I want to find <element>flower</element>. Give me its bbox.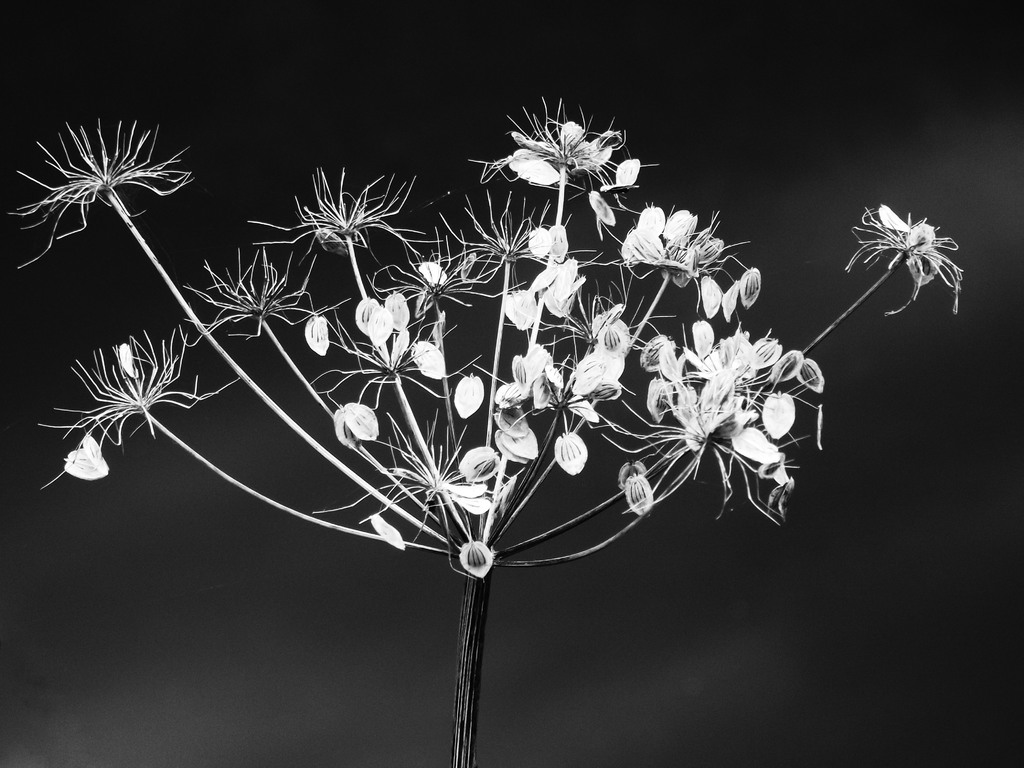
box=[852, 191, 968, 292].
